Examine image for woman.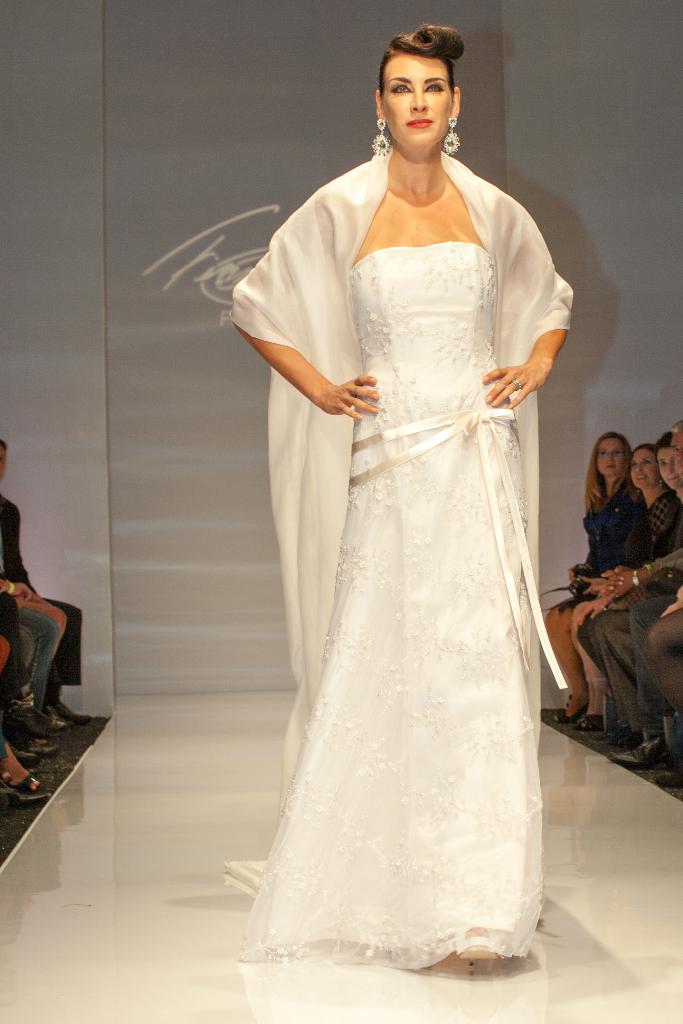
Examination result: select_region(570, 445, 675, 732).
